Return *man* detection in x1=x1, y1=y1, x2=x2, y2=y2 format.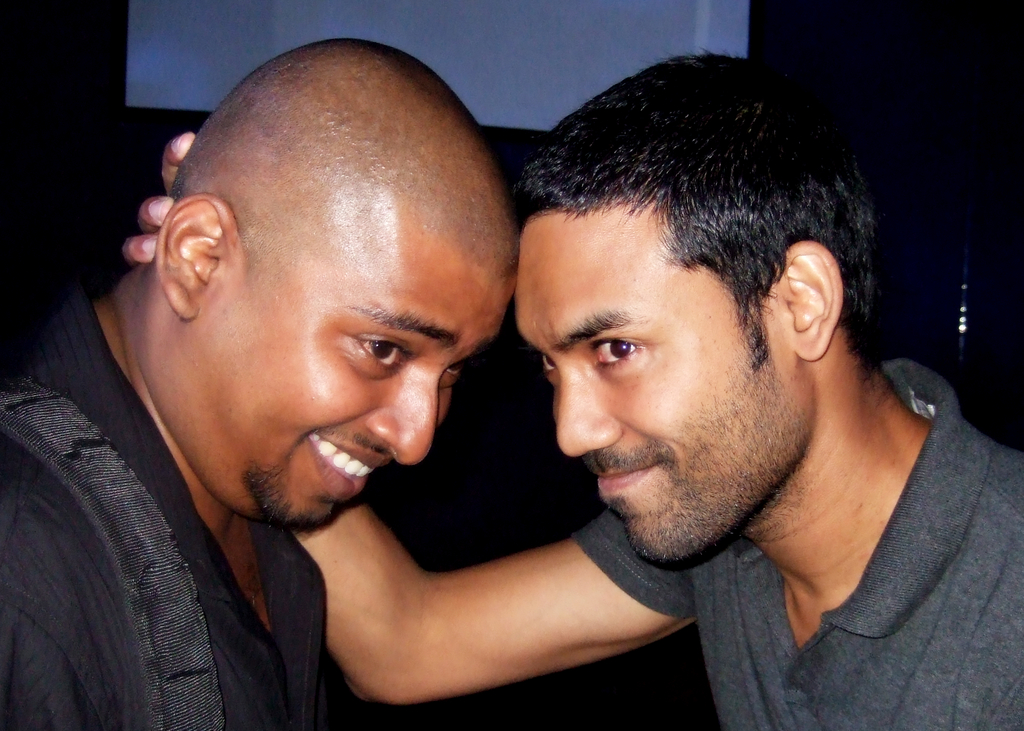
x1=131, y1=38, x2=1023, y2=730.
